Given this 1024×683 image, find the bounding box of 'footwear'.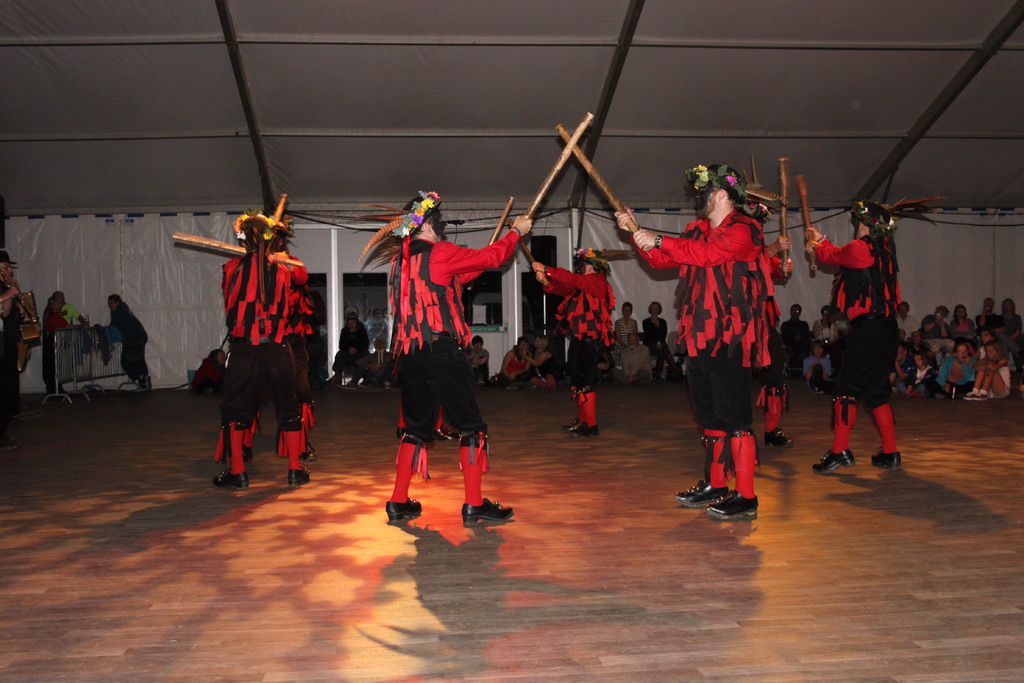
box=[223, 445, 253, 467].
